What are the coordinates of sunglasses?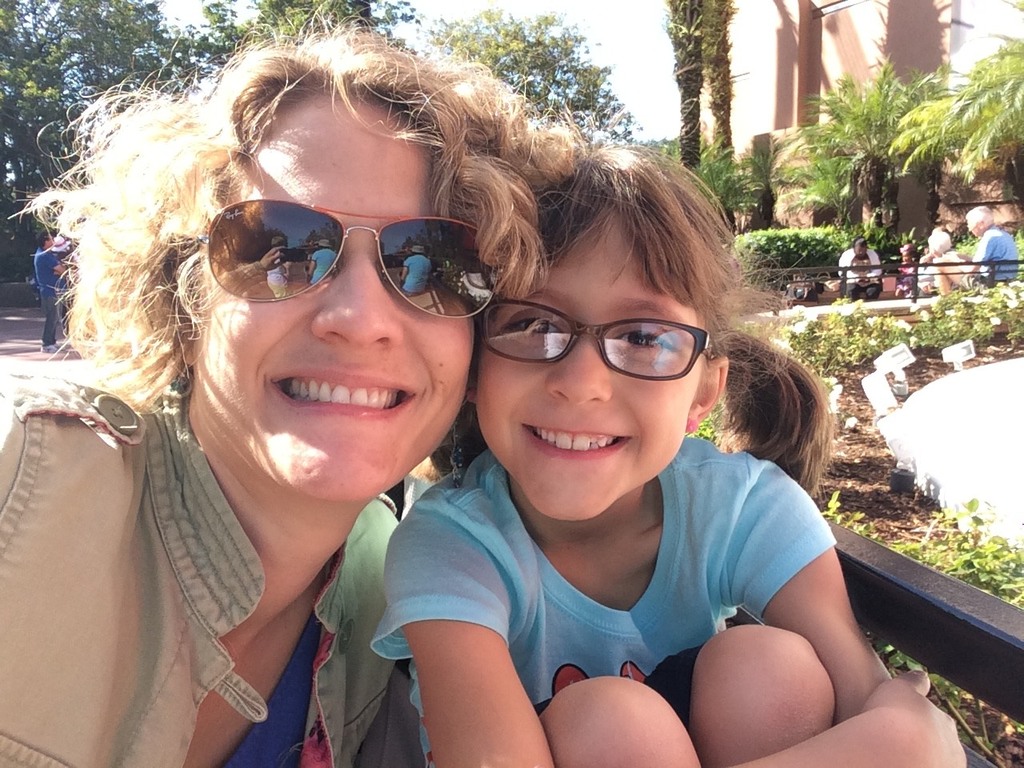
{"x1": 197, "y1": 197, "x2": 497, "y2": 318}.
